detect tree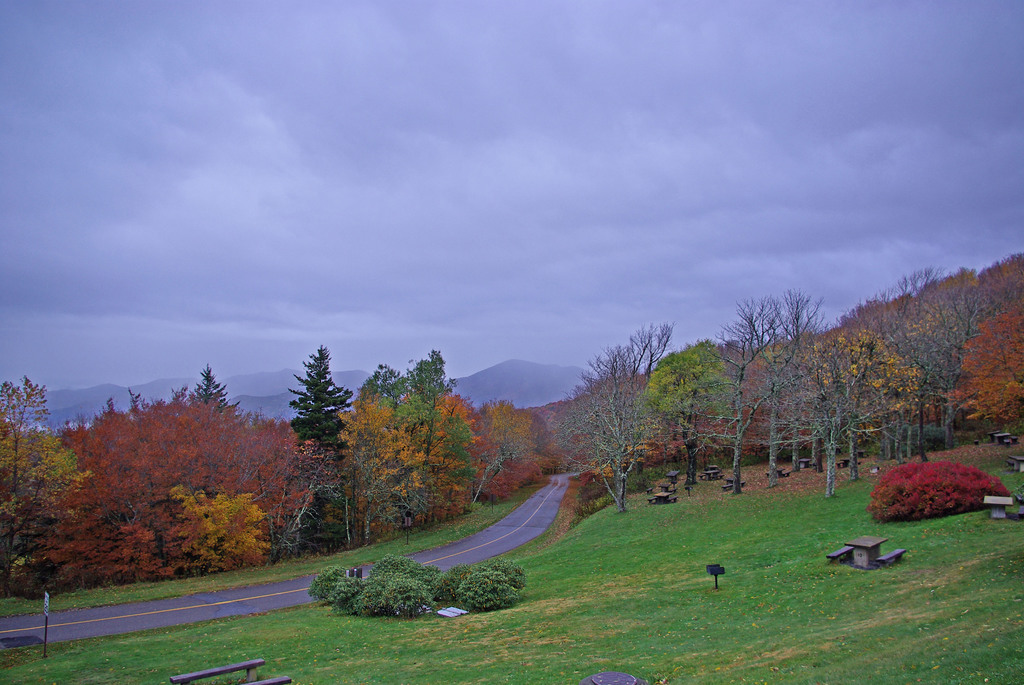
681,296,781,500
